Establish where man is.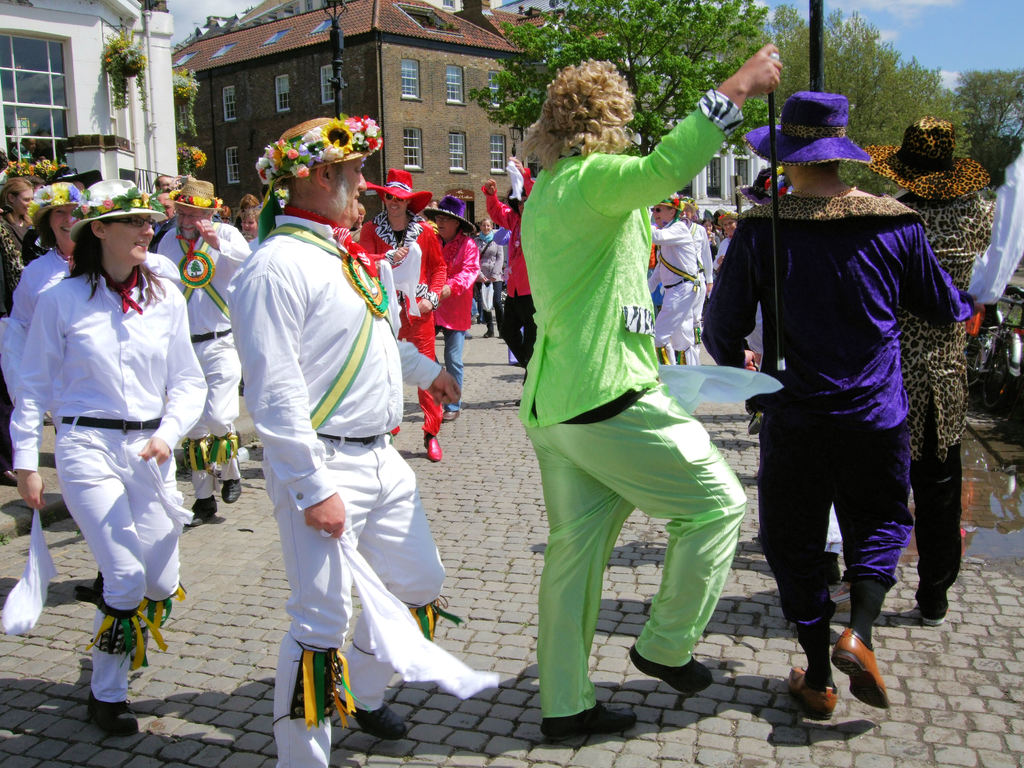
Established at box(360, 165, 447, 460).
